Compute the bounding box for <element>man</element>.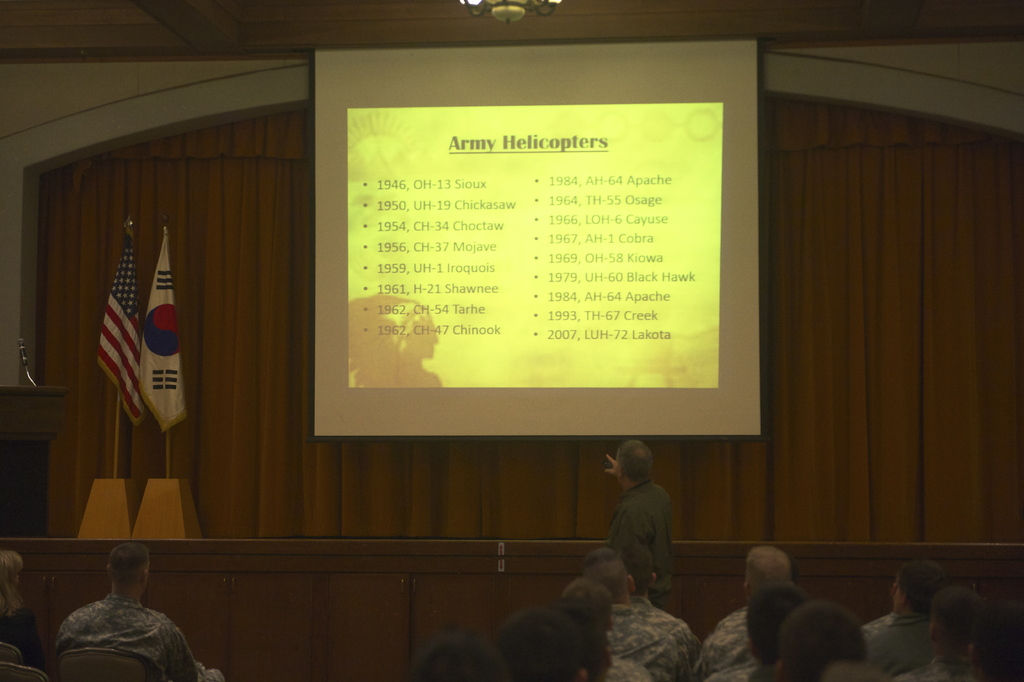
(36,547,196,677).
